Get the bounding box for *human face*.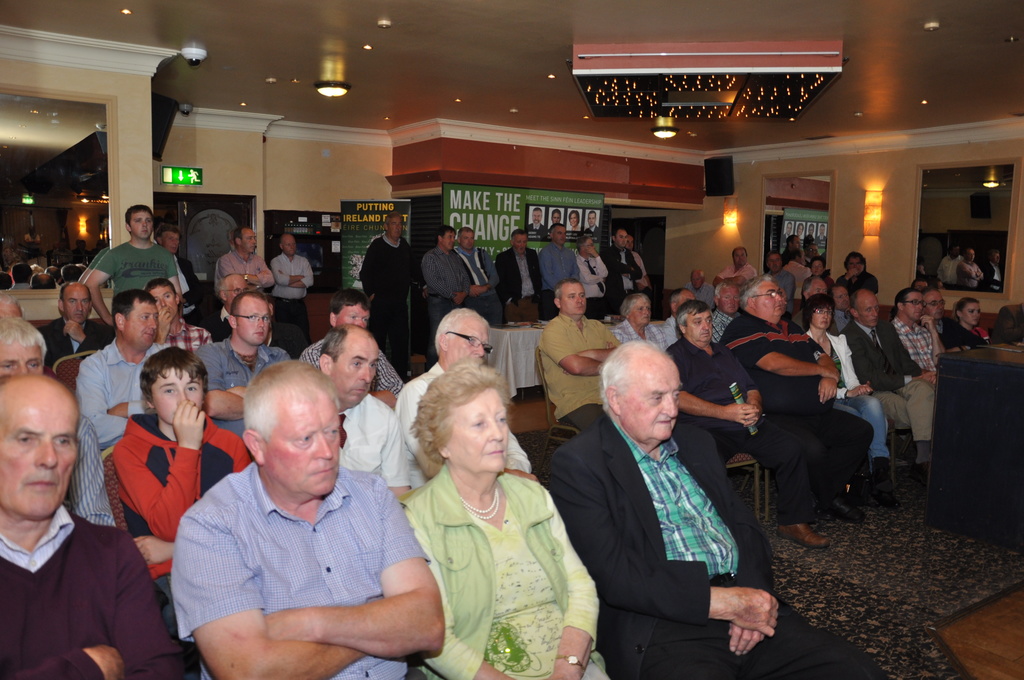
[515,236,534,252].
